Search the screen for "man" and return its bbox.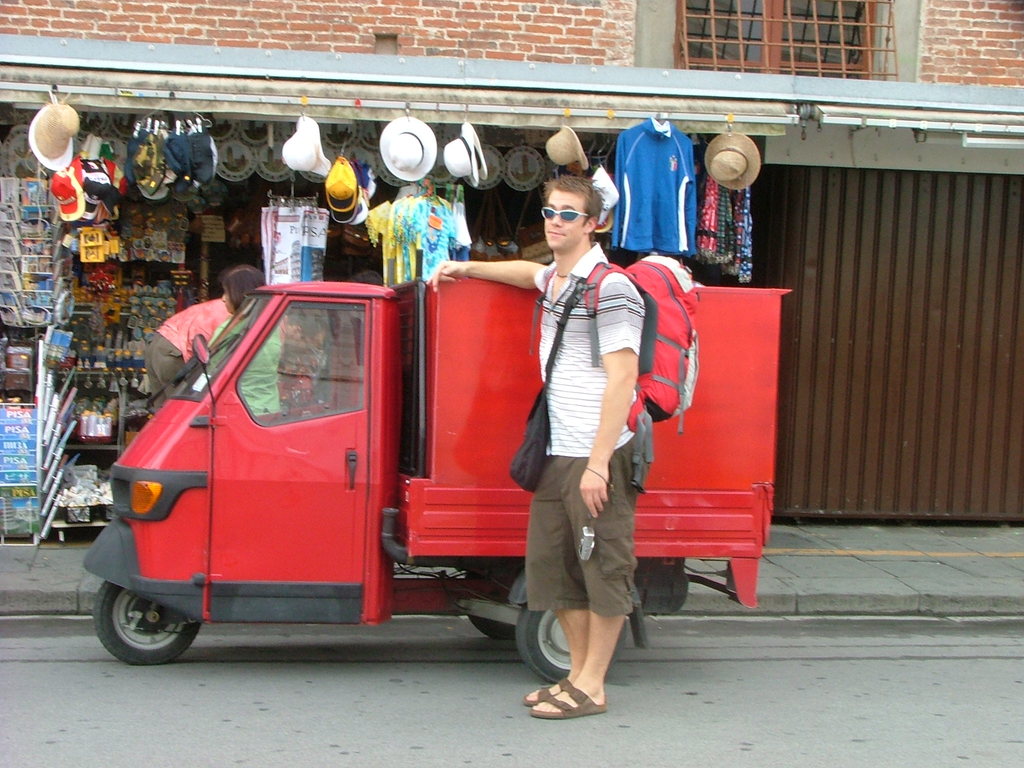
Found: <box>460,202,656,694</box>.
